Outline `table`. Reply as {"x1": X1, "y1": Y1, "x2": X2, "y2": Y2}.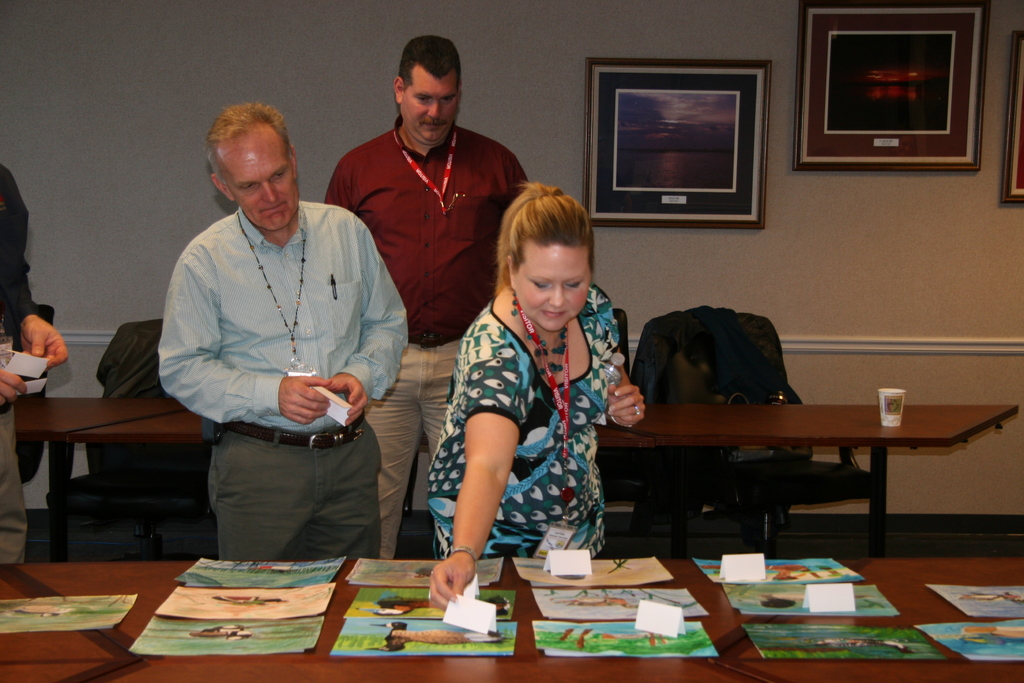
{"x1": 69, "y1": 403, "x2": 1019, "y2": 565}.
